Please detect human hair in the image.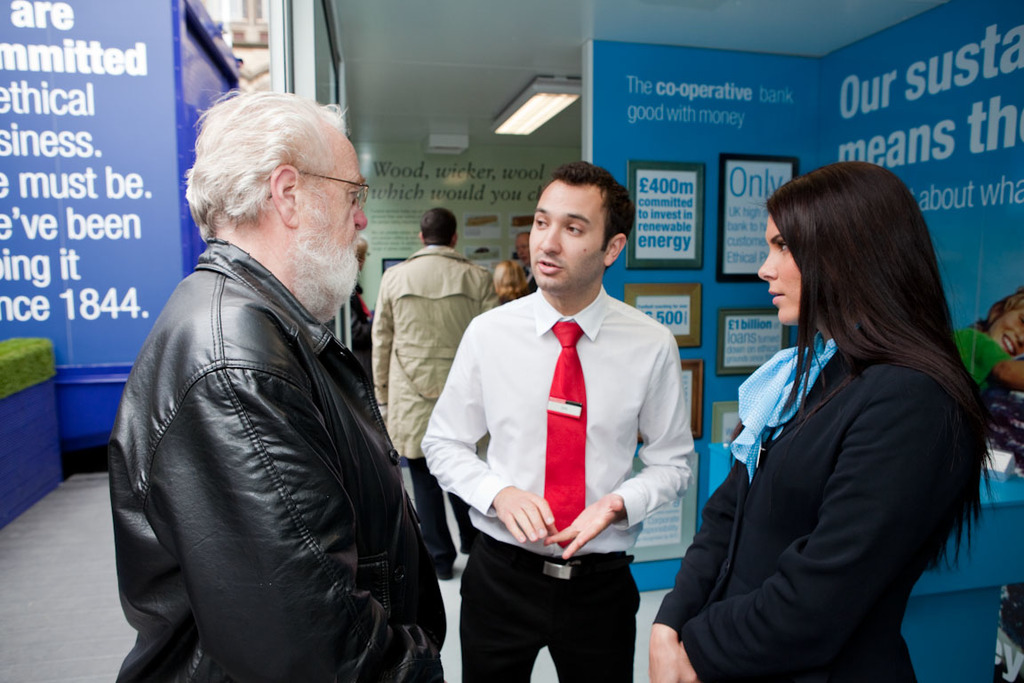
bbox(495, 257, 525, 285).
